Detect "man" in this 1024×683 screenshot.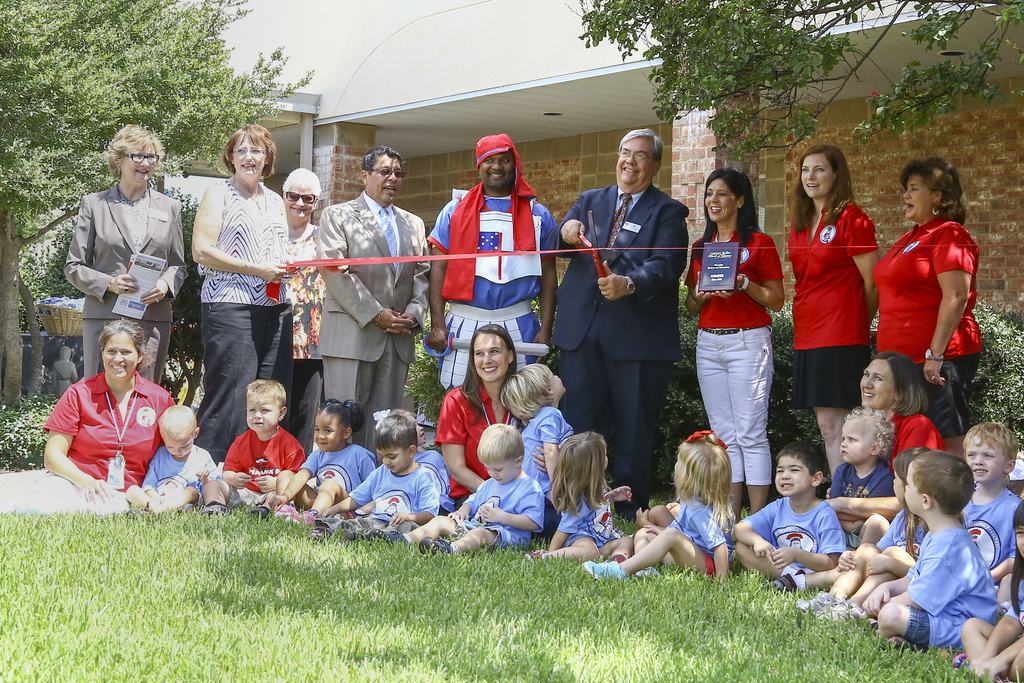
Detection: box=[430, 131, 561, 407].
